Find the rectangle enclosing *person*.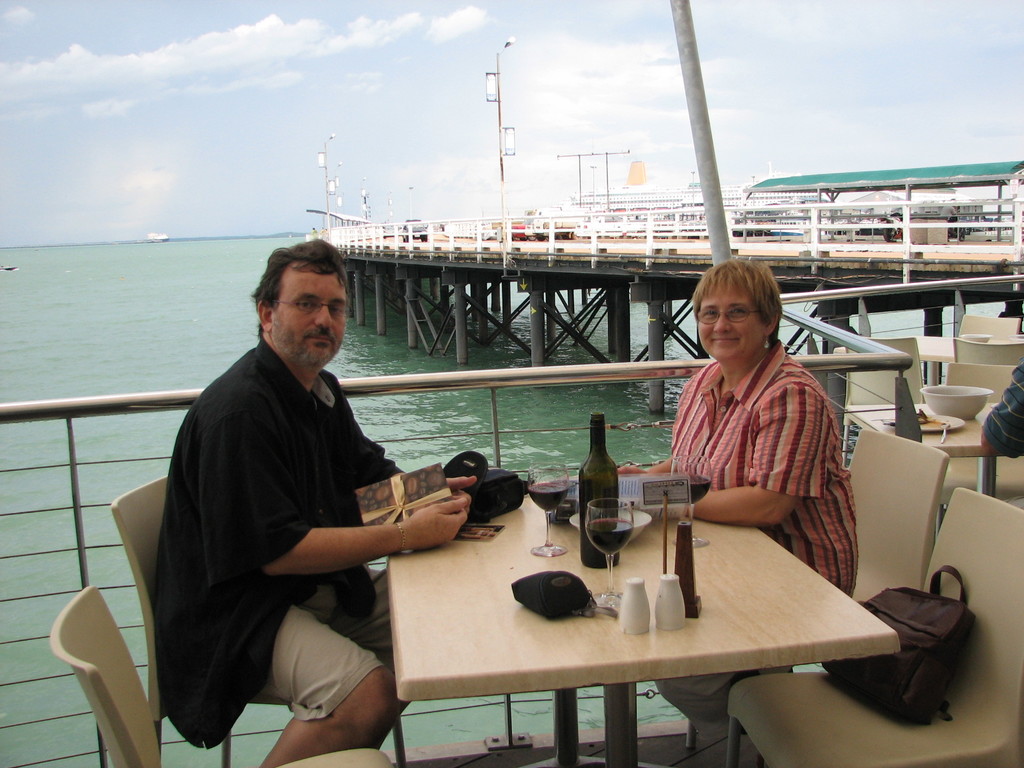
<region>614, 249, 863, 767</region>.
